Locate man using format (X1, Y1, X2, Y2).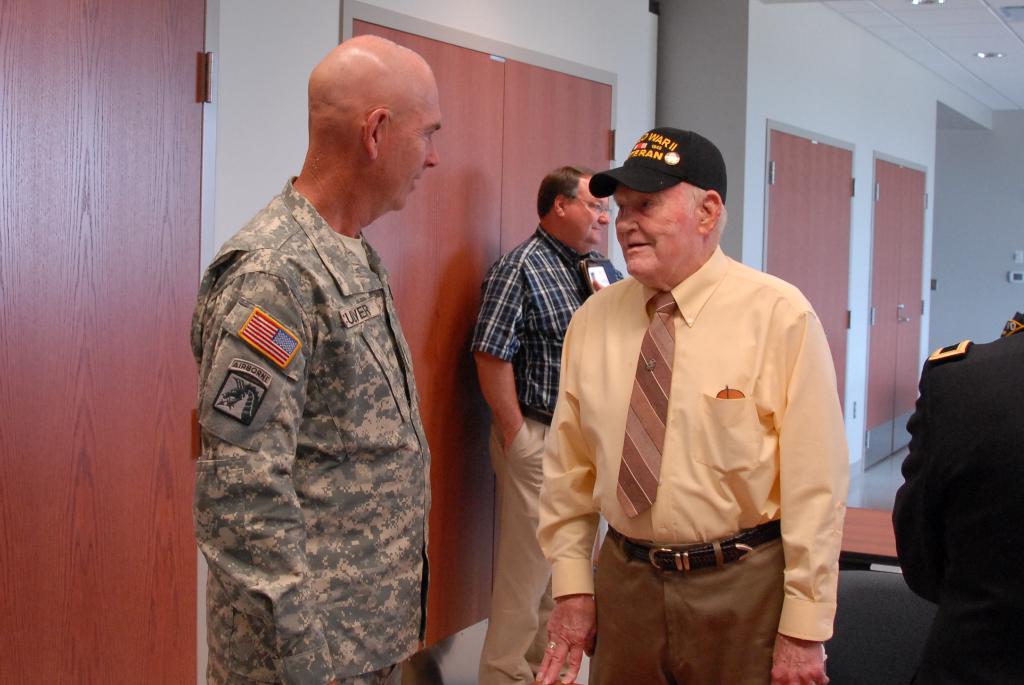
(189, 32, 446, 684).
